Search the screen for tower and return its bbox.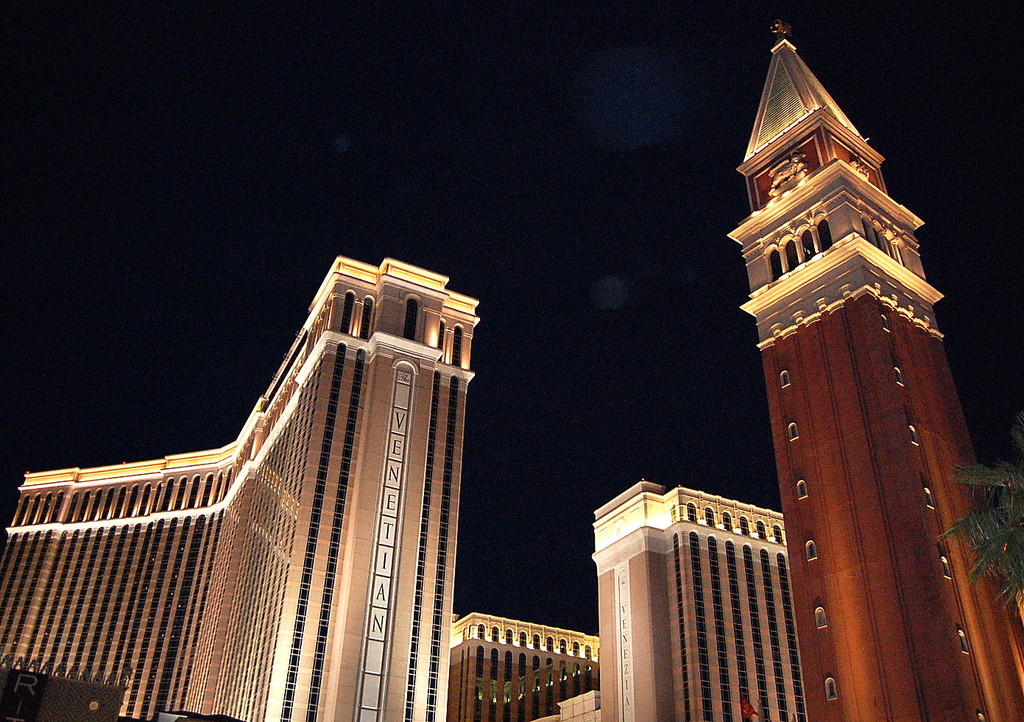
Found: bbox=(0, 255, 487, 721).
